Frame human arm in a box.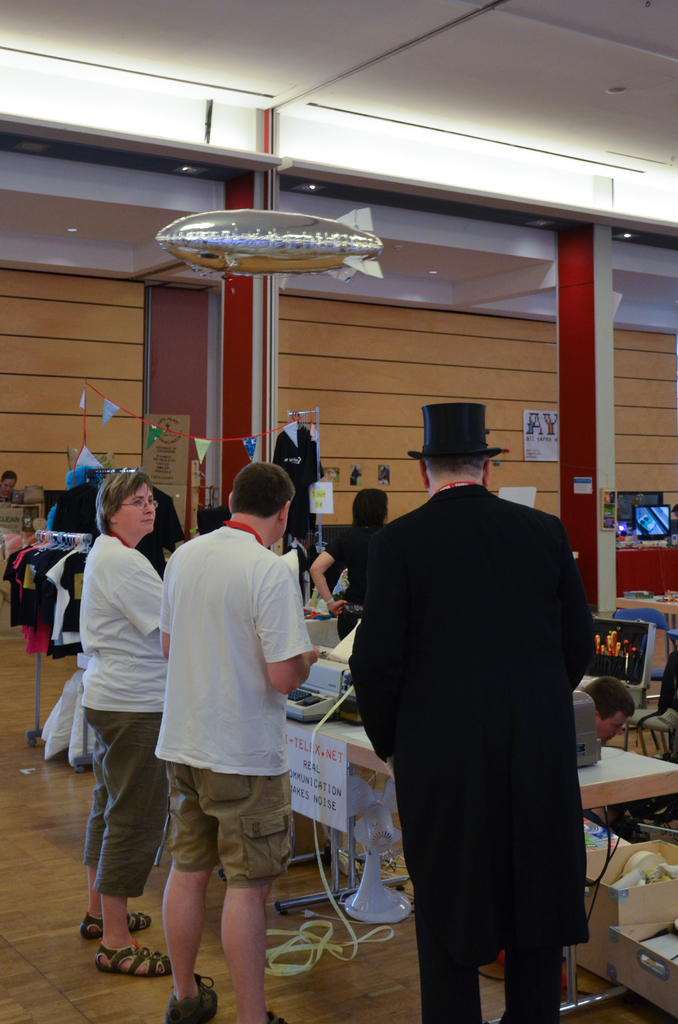
<box>91,544,159,631</box>.
